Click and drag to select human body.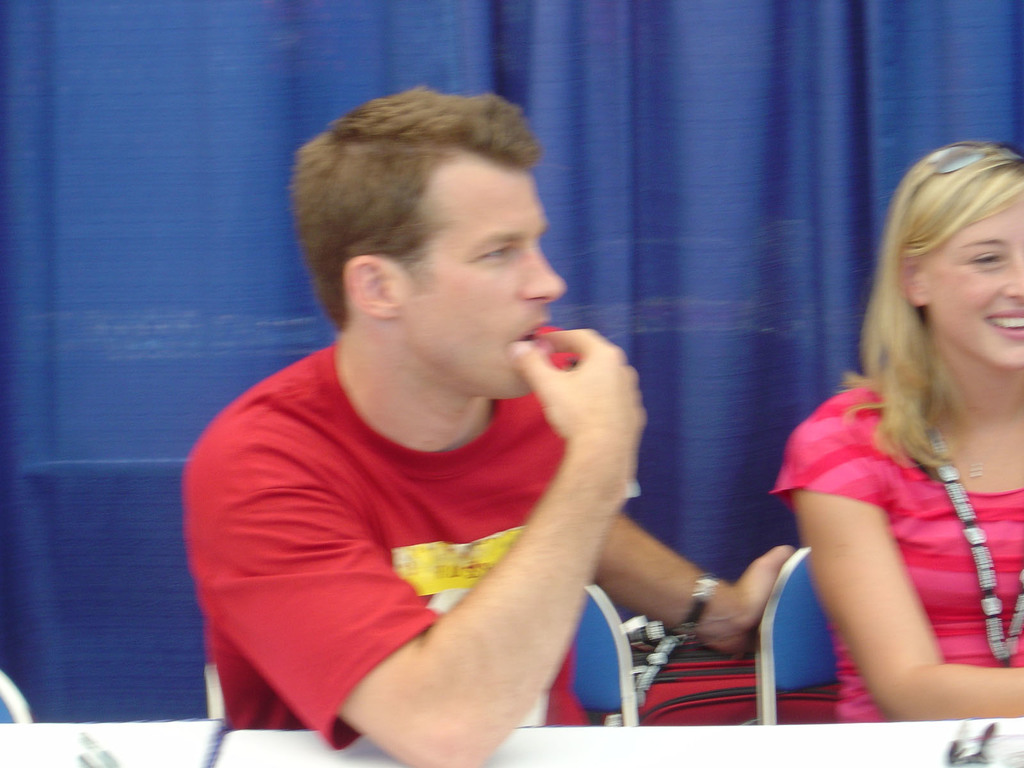
Selection: [left=772, top=140, right=1023, bottom=729].
